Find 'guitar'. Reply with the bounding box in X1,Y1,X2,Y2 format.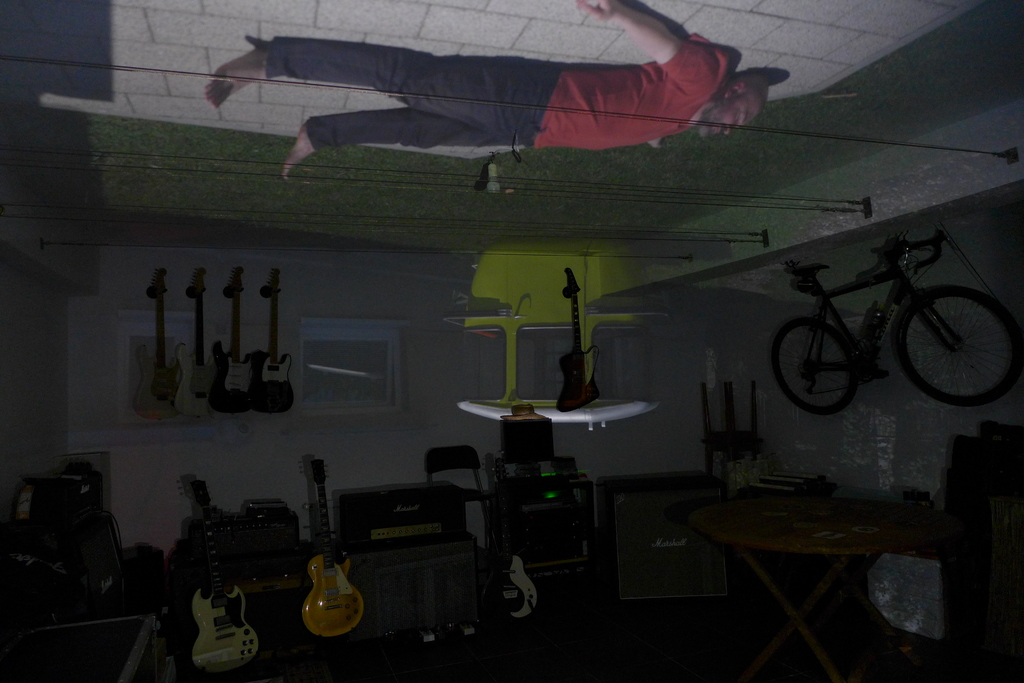
246,267,296,414.
